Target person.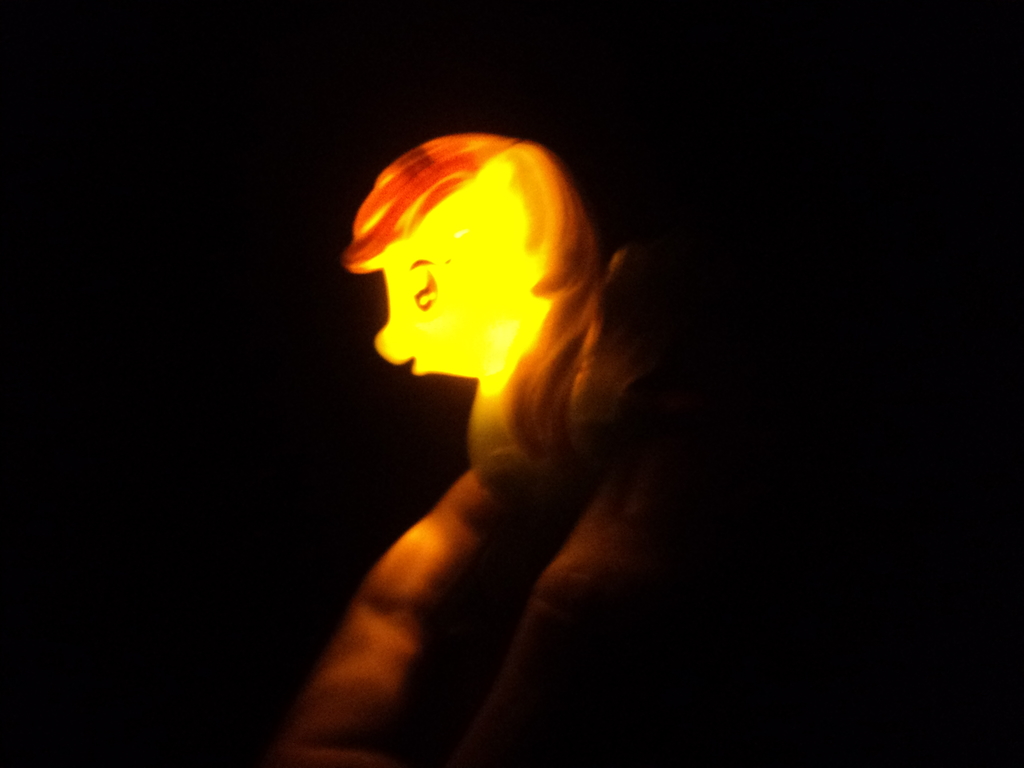
Target region: 280:128:822:767.
